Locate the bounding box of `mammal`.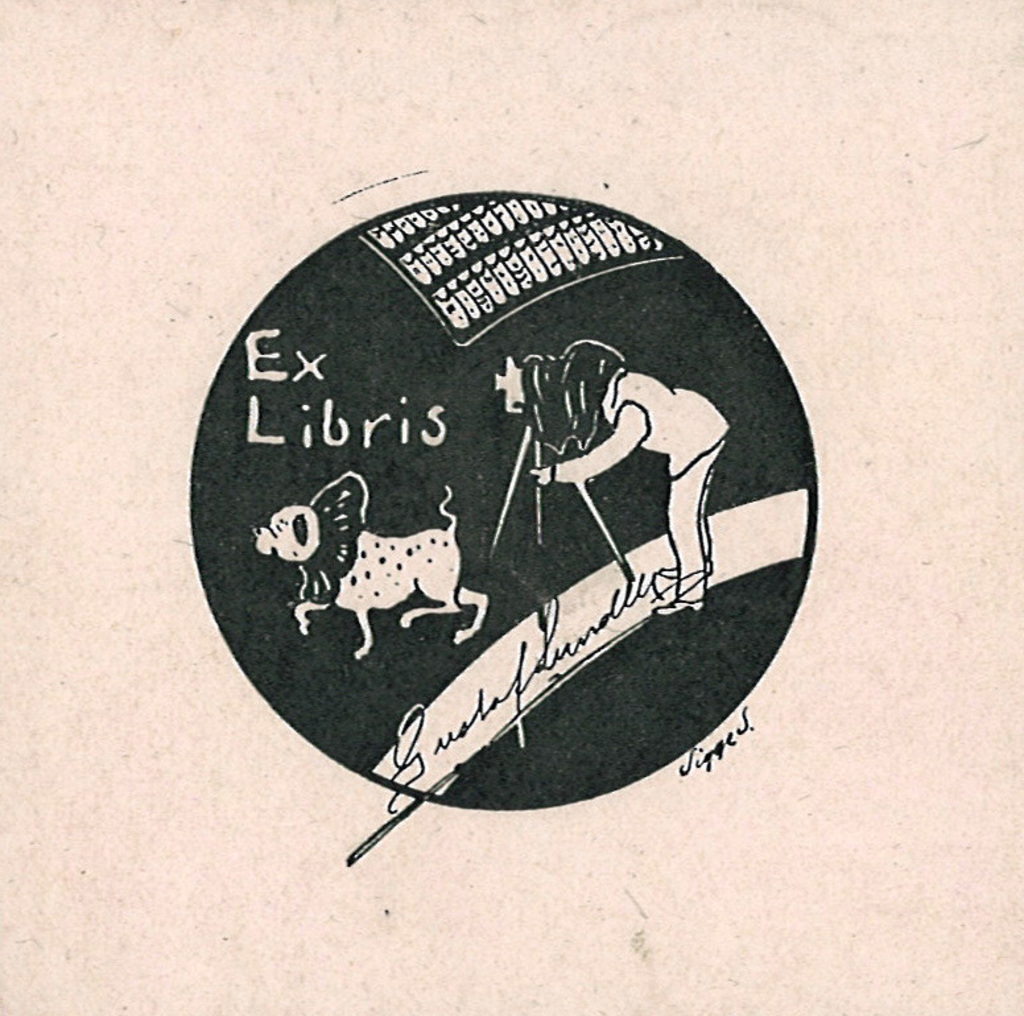
Bounding box: detection(490, 321, 744, 629).
